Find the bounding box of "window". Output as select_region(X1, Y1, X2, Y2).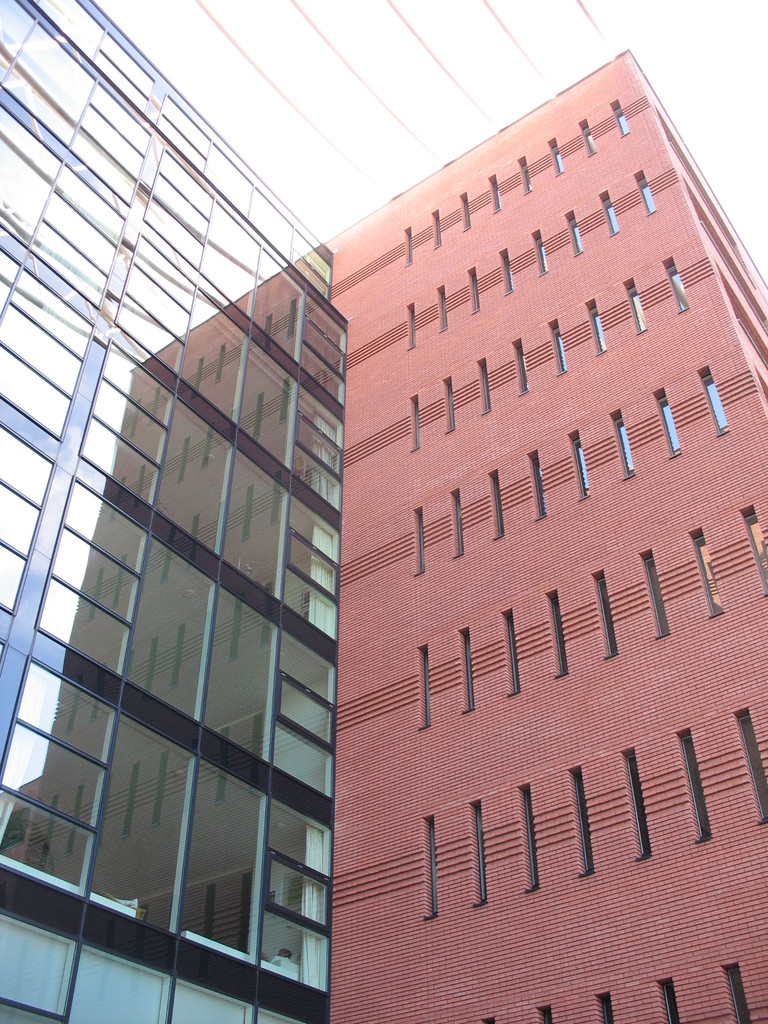
select_region(532, 463, 547, 519).
